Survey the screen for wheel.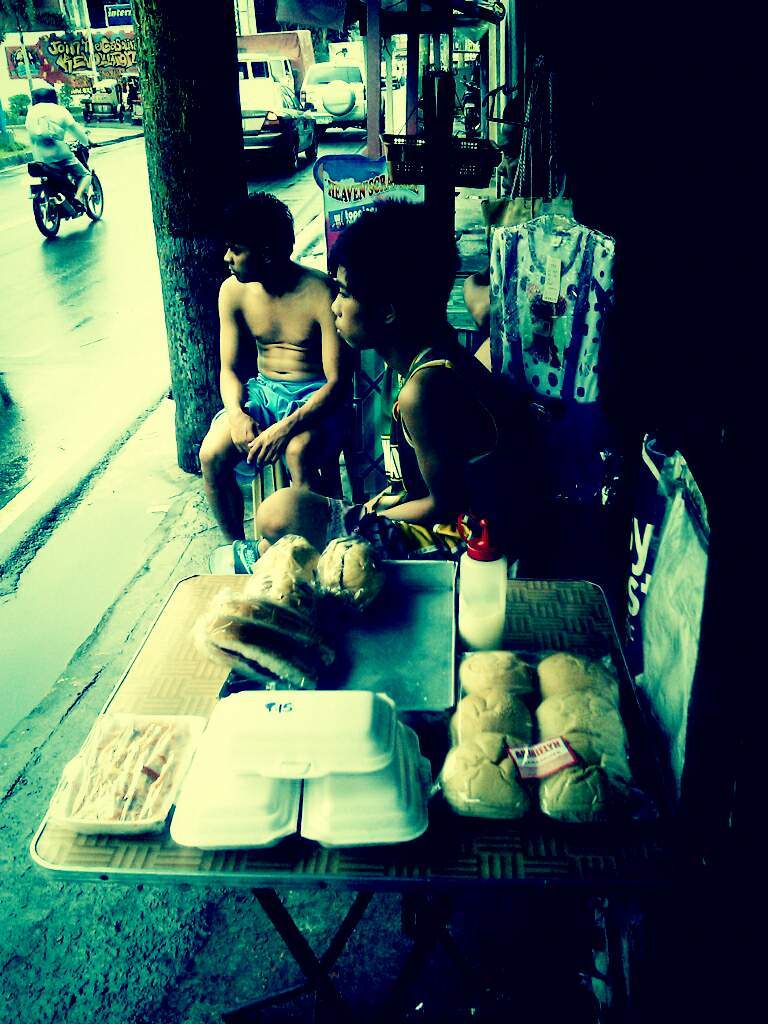
Survey found: [x1=32, y1=184, x2=63, y2=236].
